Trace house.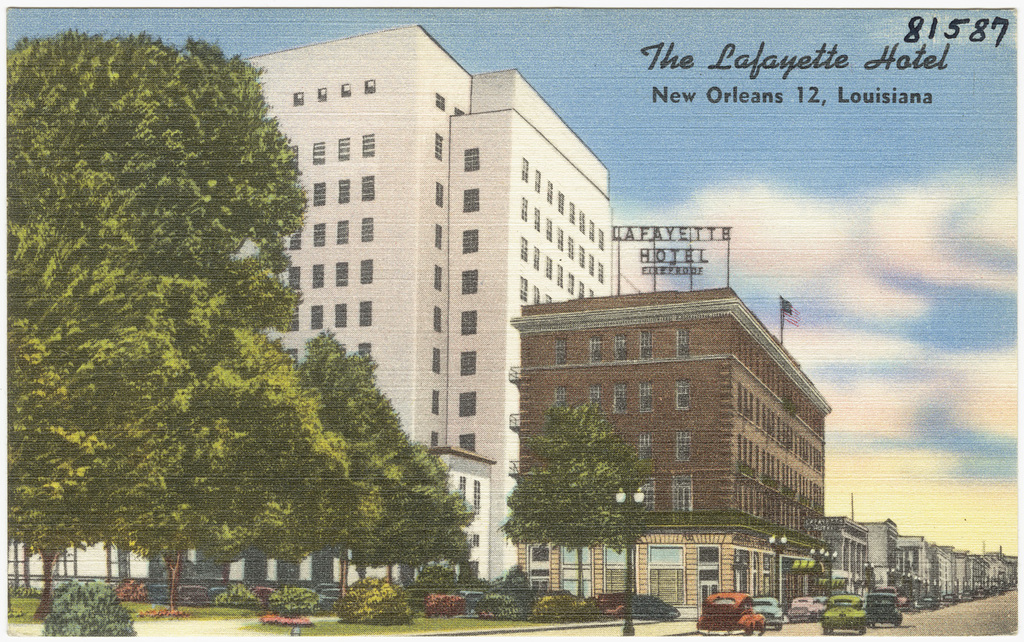
Traced to bbox=[805, 516, 875, 593].
